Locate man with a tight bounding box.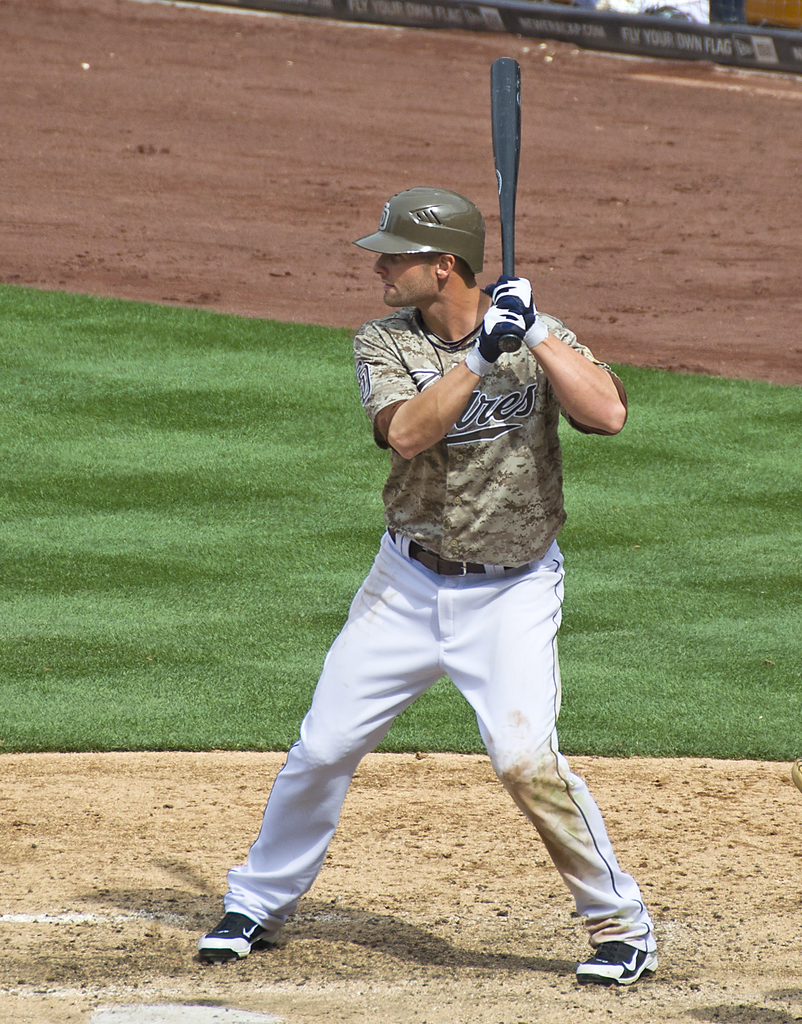
region(210, 145, 655, 984).
